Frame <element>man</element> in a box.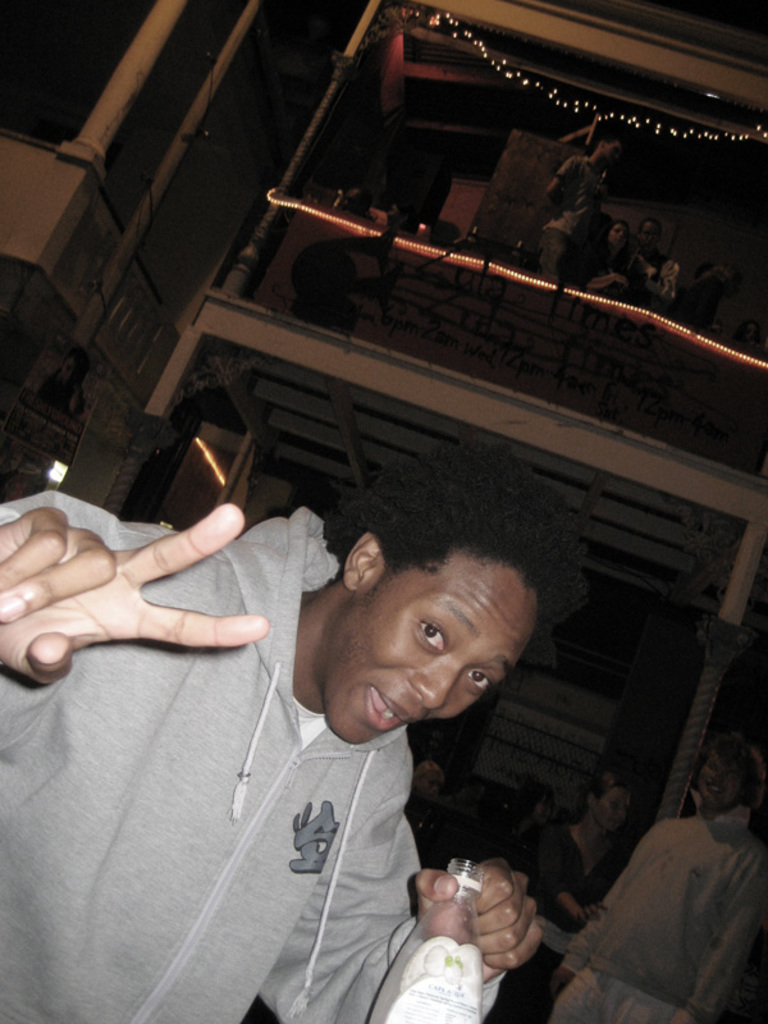
x1=0 y1=434 x2=556 y2=1023.
